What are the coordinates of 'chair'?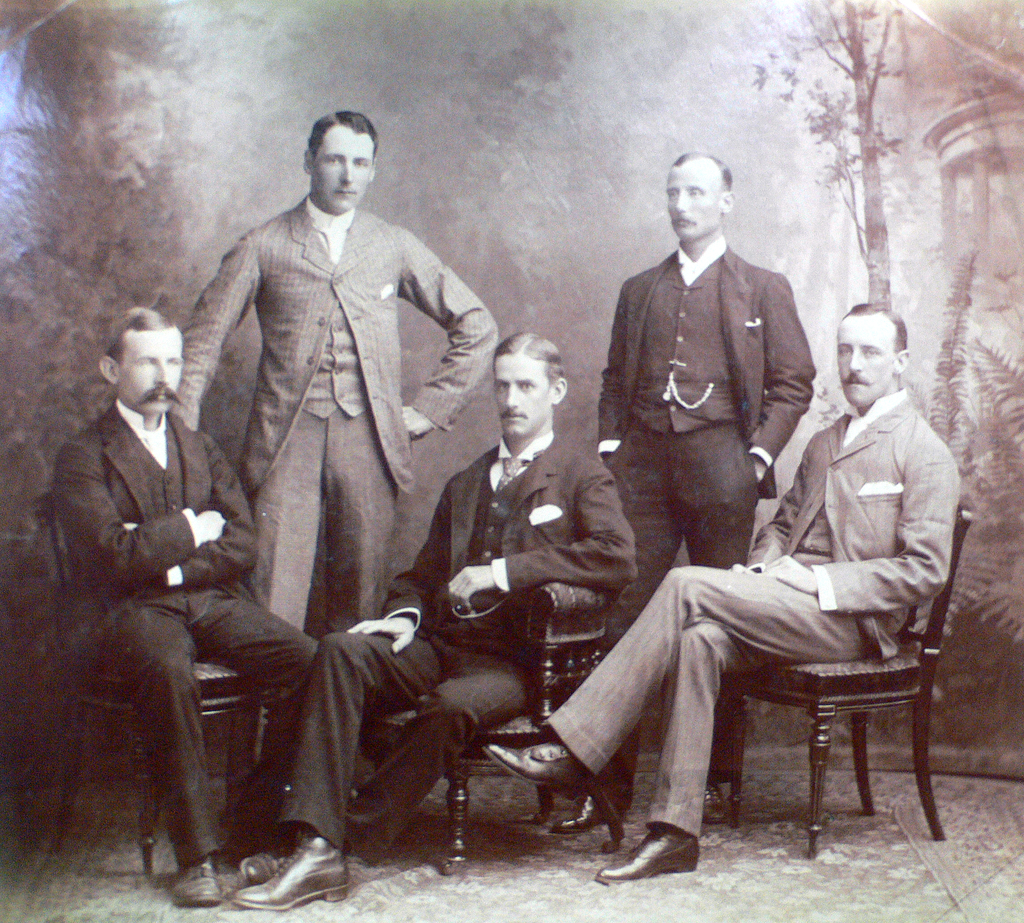
721:529:960:868.
